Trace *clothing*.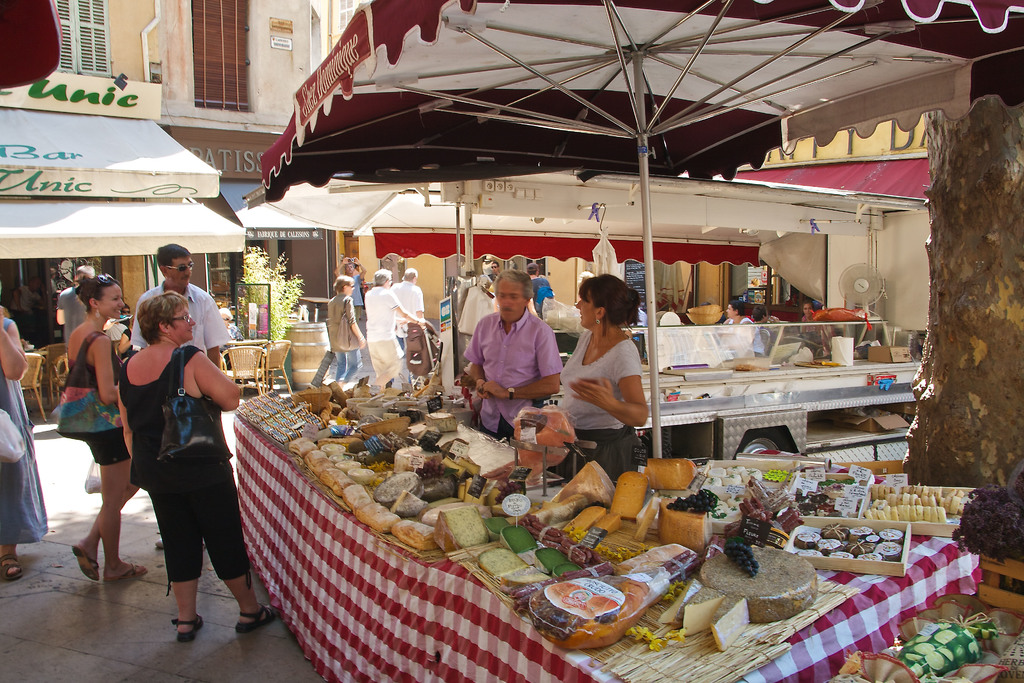
Traced to pyautogui.locateOnScreen(330, 347, 369, 389).
